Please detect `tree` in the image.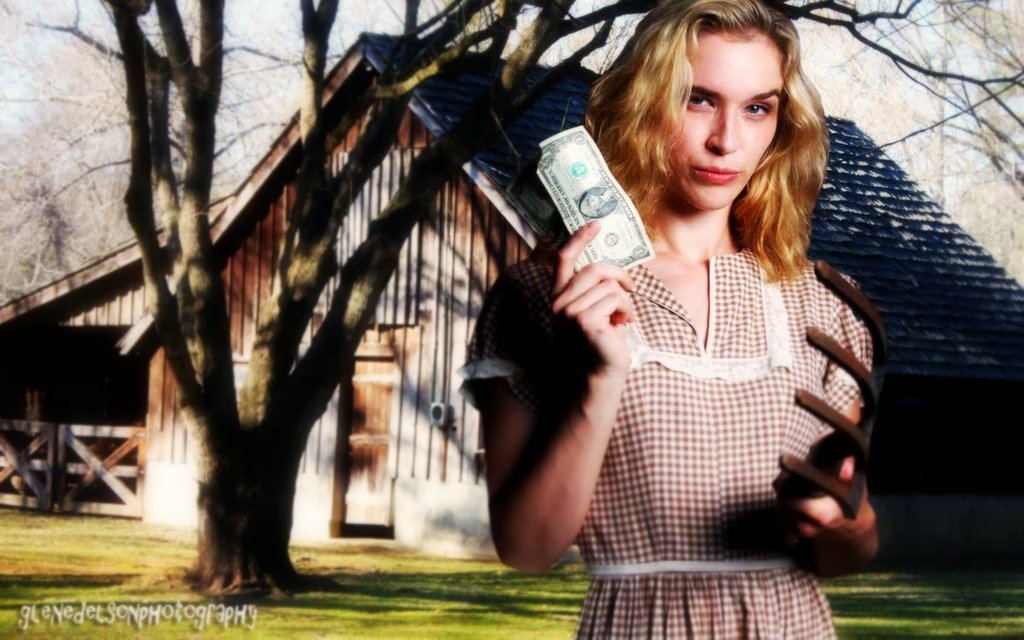
locate(800, 0, 938, 175).
